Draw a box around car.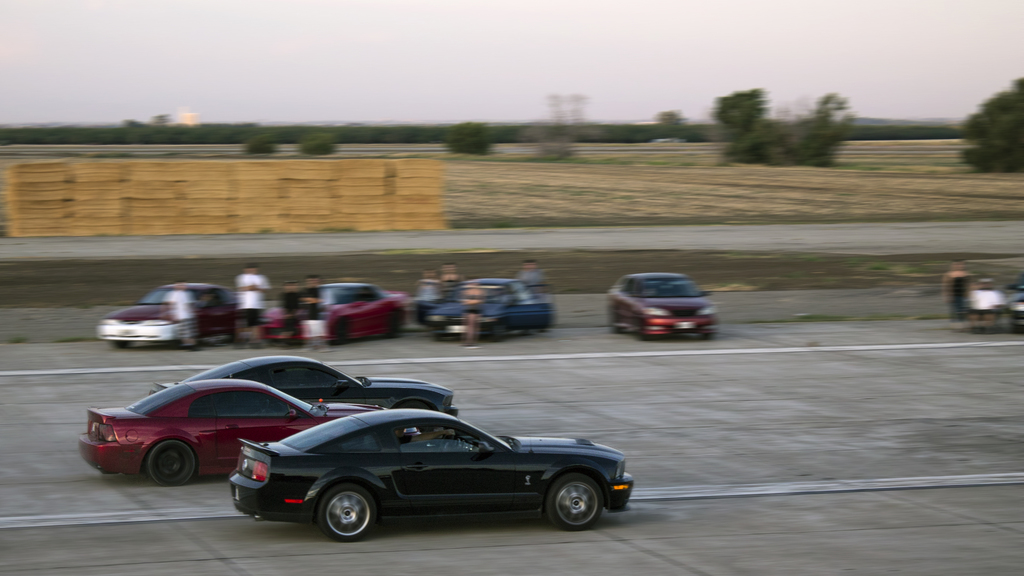
x1=101, y1=374, x2=387, y2=491.
